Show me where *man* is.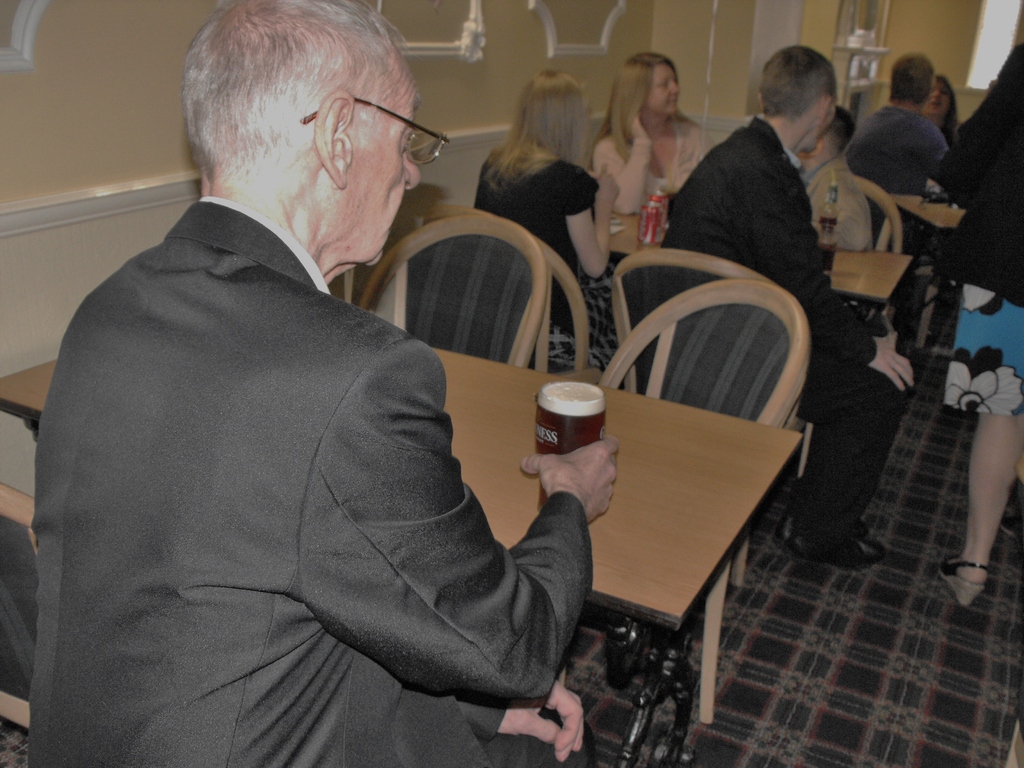
*man* is at 644, 42, 916, 566.
